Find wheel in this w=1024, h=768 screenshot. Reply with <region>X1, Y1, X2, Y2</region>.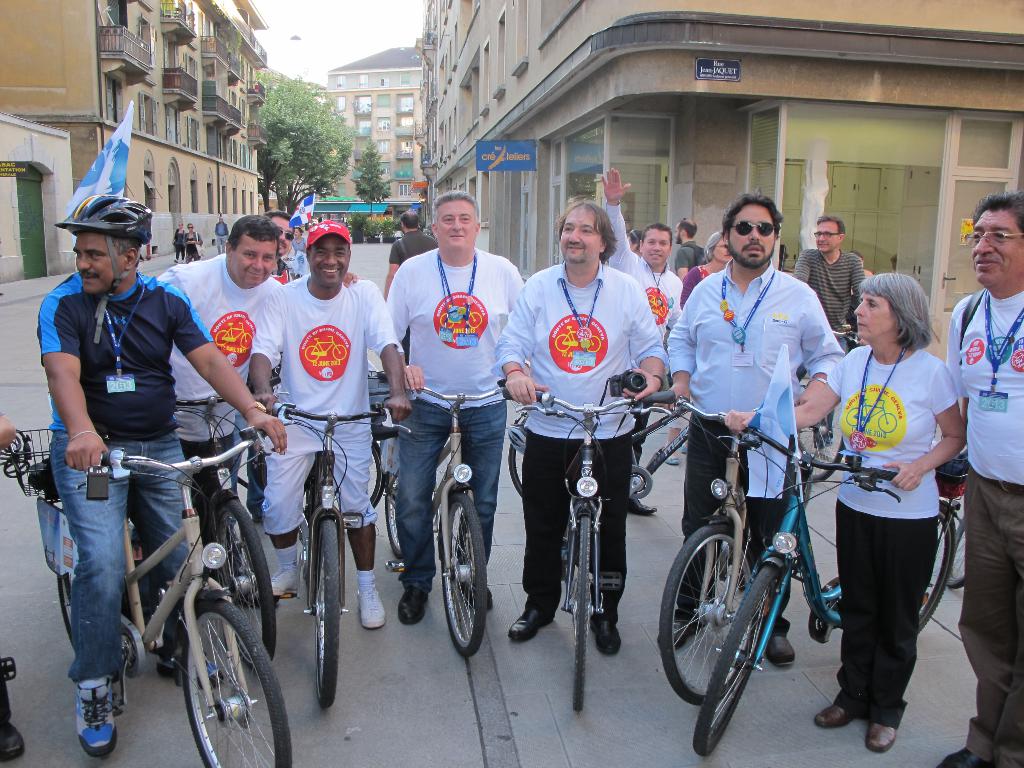
<region>692, 560, 791, 766</region>.
